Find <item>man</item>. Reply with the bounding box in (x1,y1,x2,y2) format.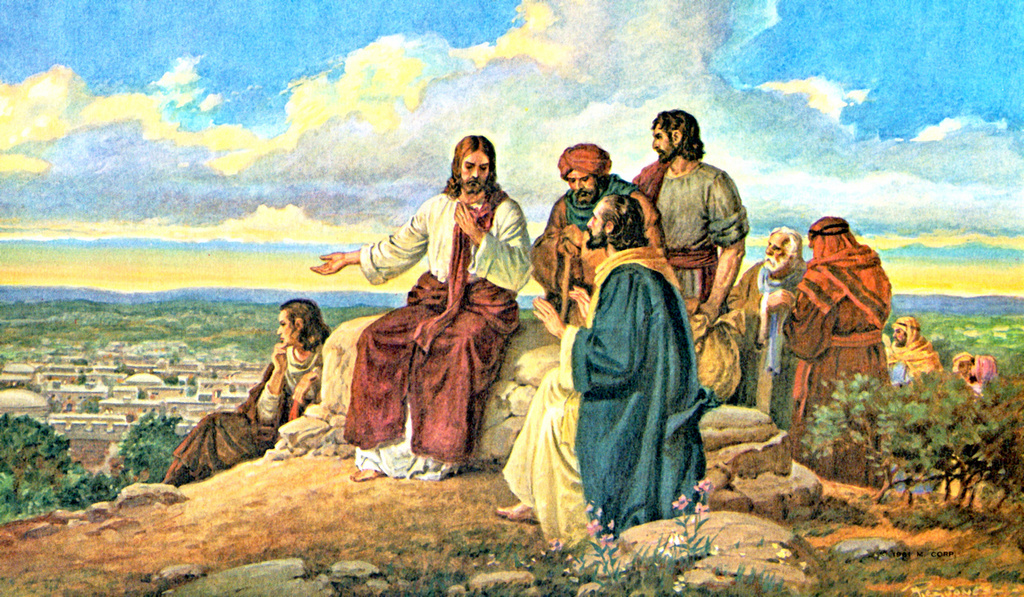
(729,221,817,429).
